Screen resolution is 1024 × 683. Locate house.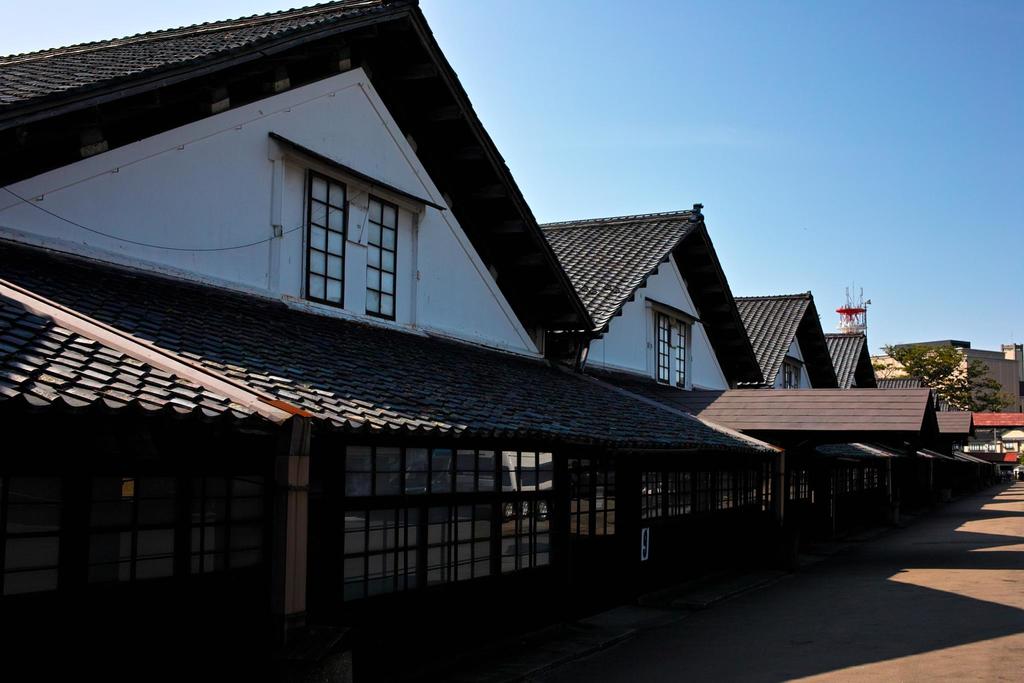
pyautogui.locateOnScreen(532, 194, 770, 582).
